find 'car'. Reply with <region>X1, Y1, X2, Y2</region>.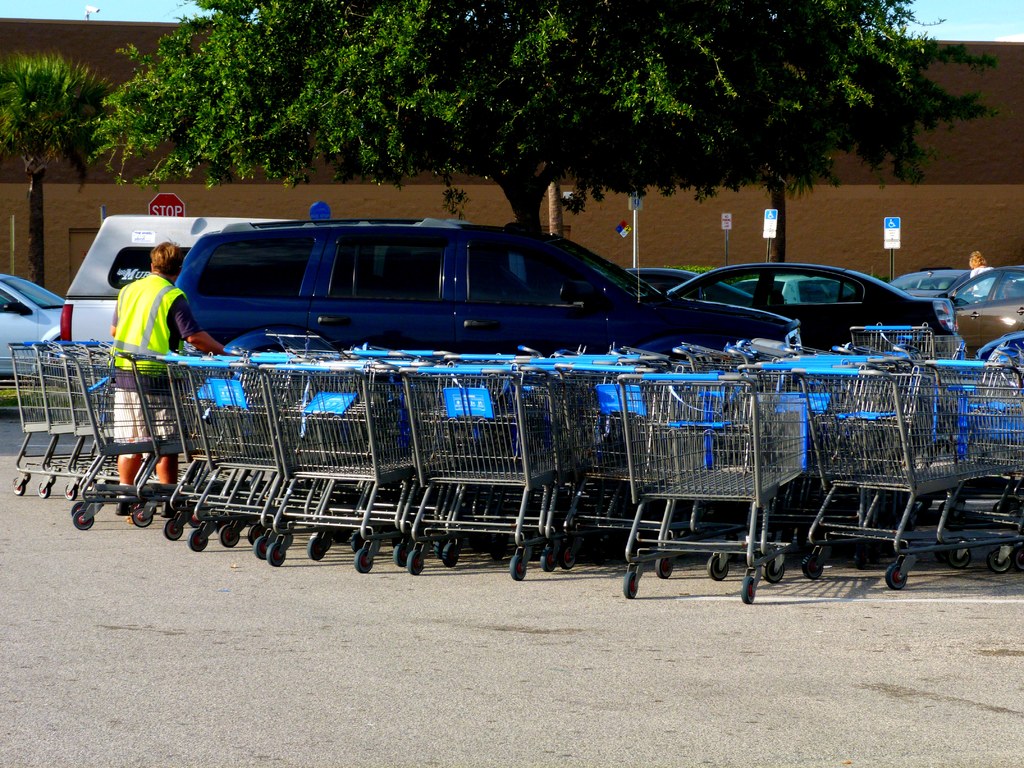
<region>60, 216, 299, 425</region>.
